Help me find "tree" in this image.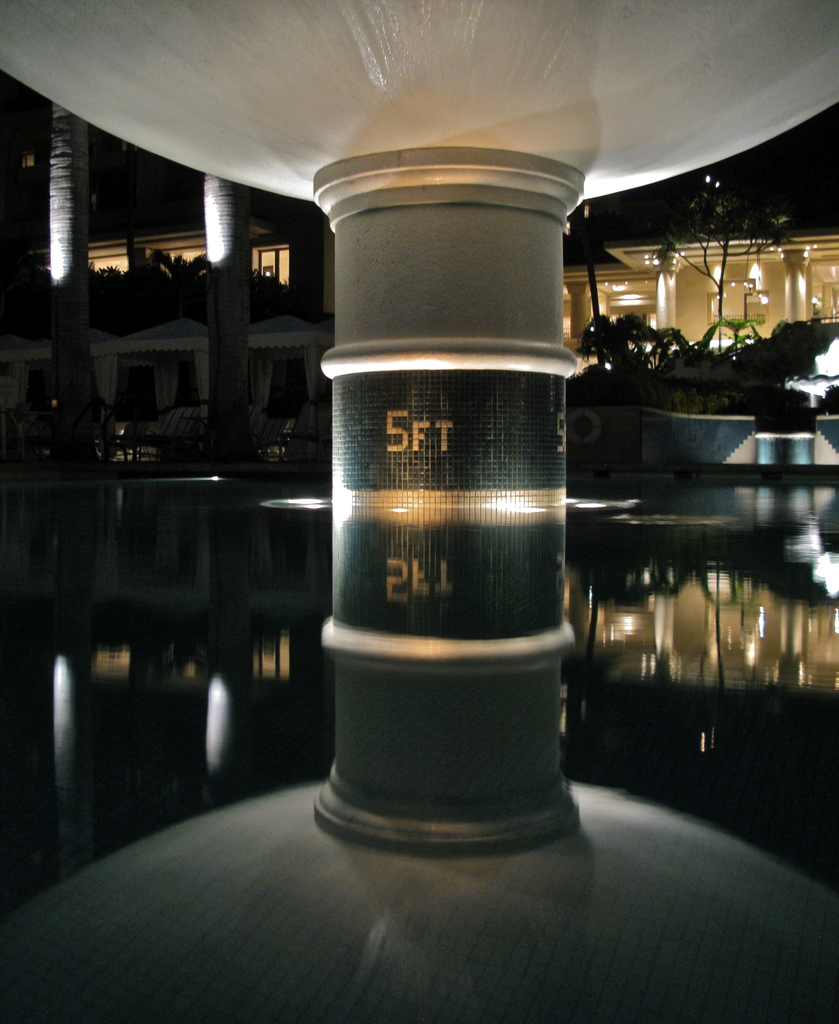
Found it: left=48, top=99, right=99, bottom=475.
